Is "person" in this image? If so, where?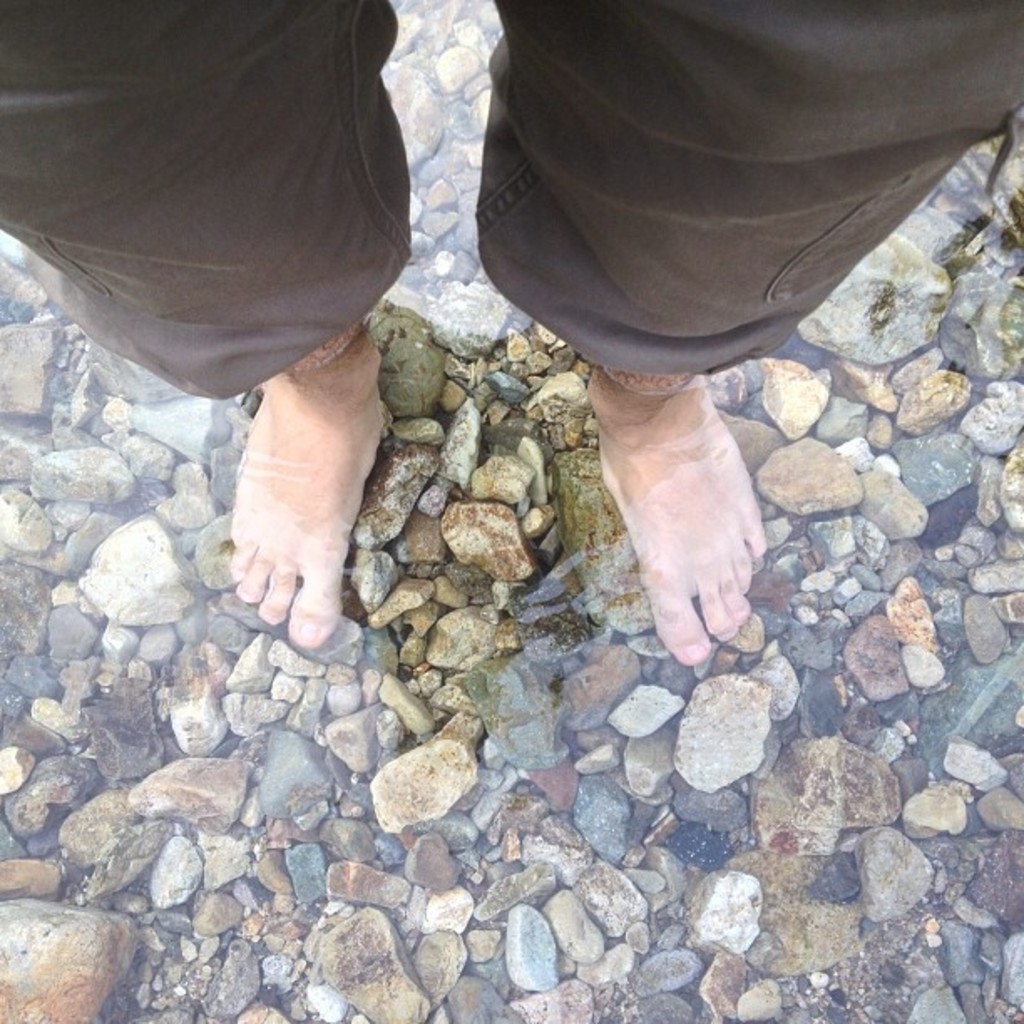
Yes, at [0,0,1022,669].
